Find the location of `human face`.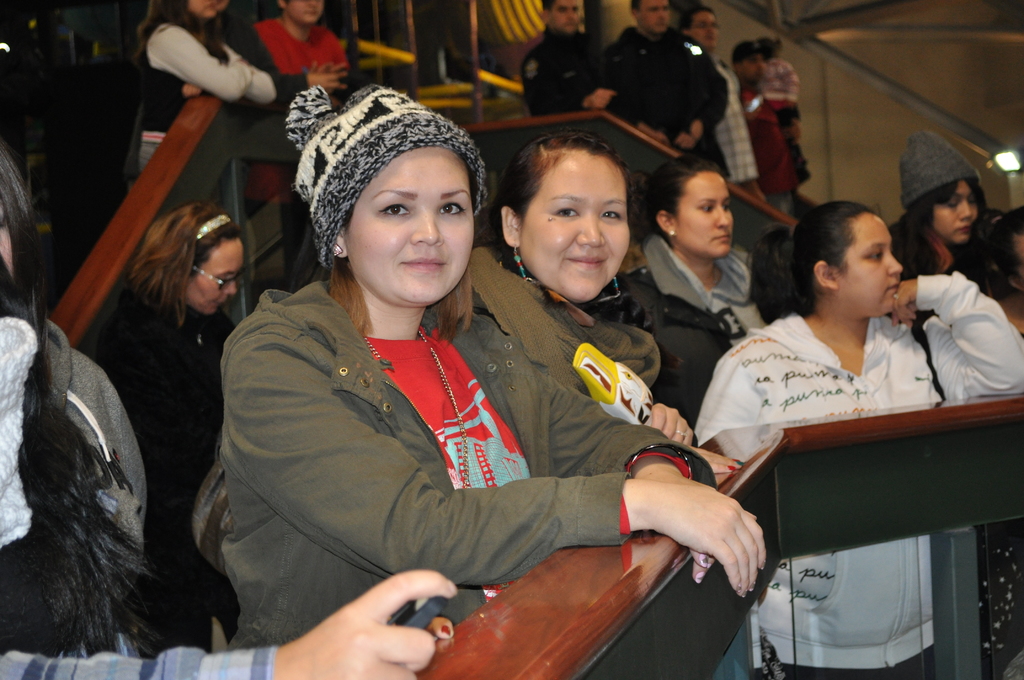
Location: <region>186, 238, 243, 313</region>.
